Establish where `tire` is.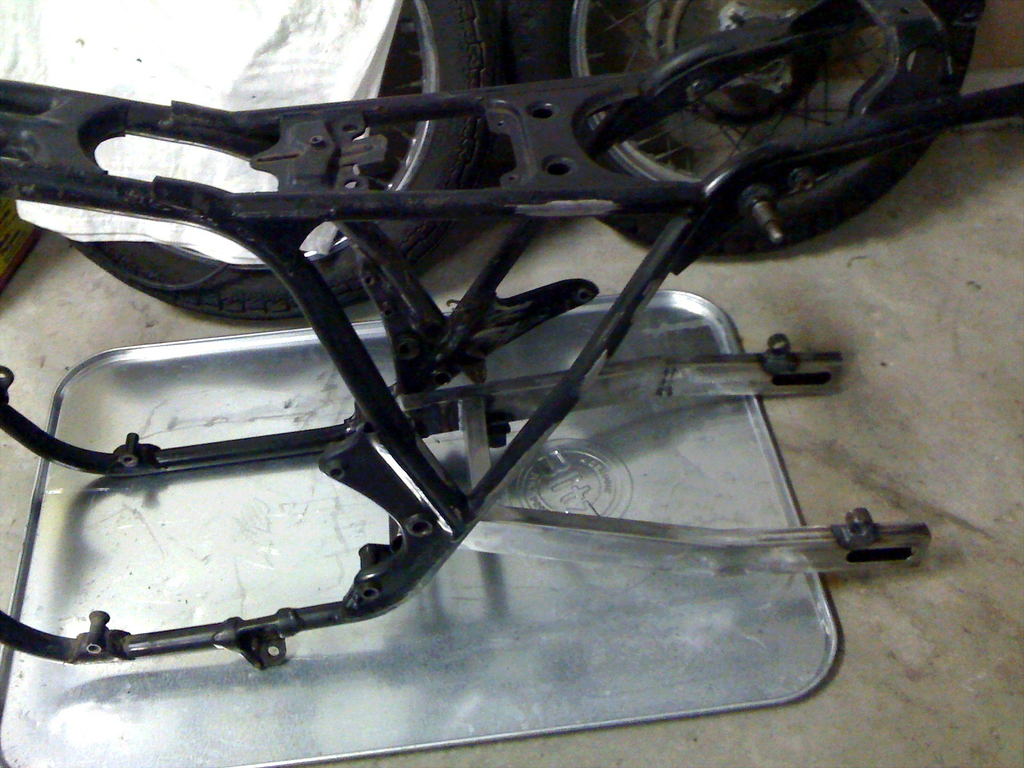
Established at left=511, top=0, right=981, bottom=252.
